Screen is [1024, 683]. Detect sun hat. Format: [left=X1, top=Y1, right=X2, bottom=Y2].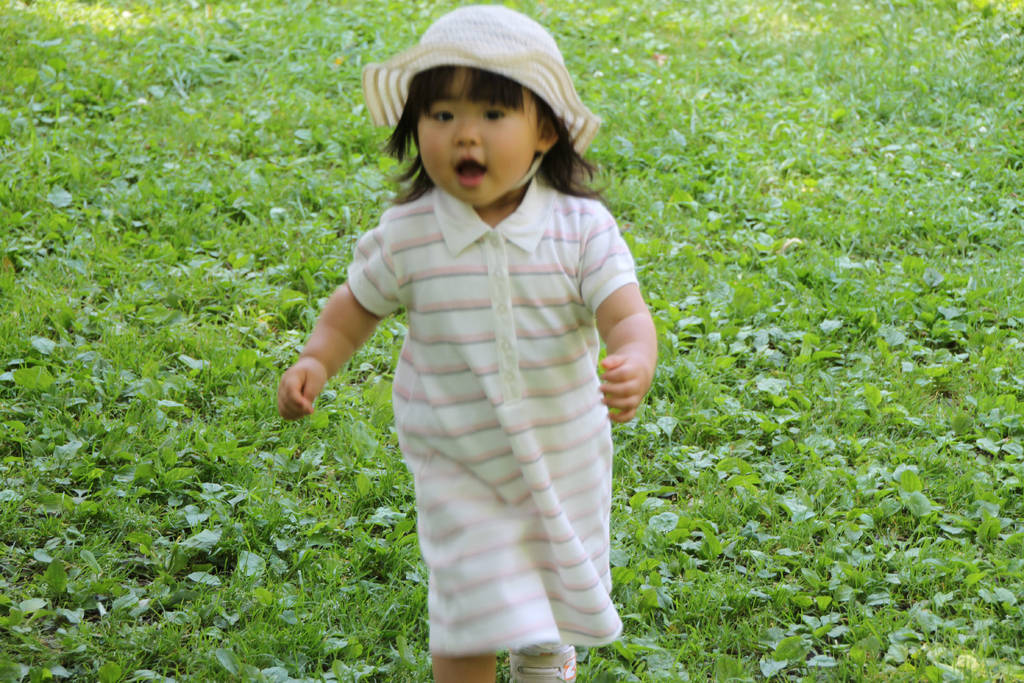
[left=356, top=5, right=604, bottom=165].
